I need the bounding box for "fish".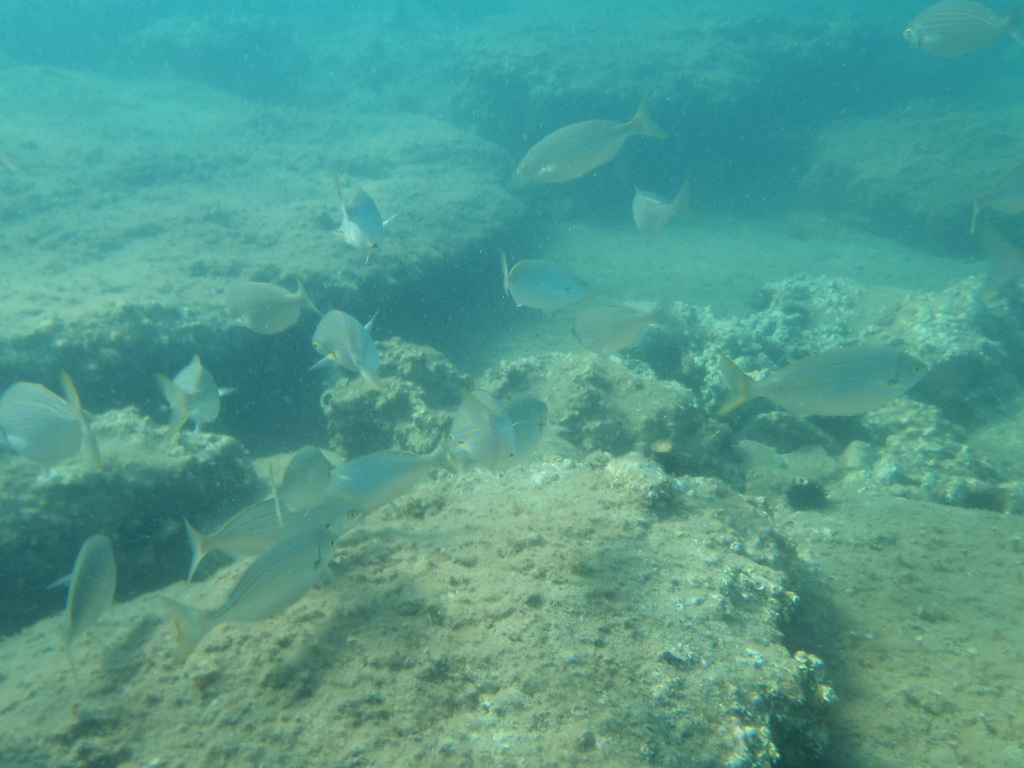
Here it is: BBox(0, 372, 99, 475).
